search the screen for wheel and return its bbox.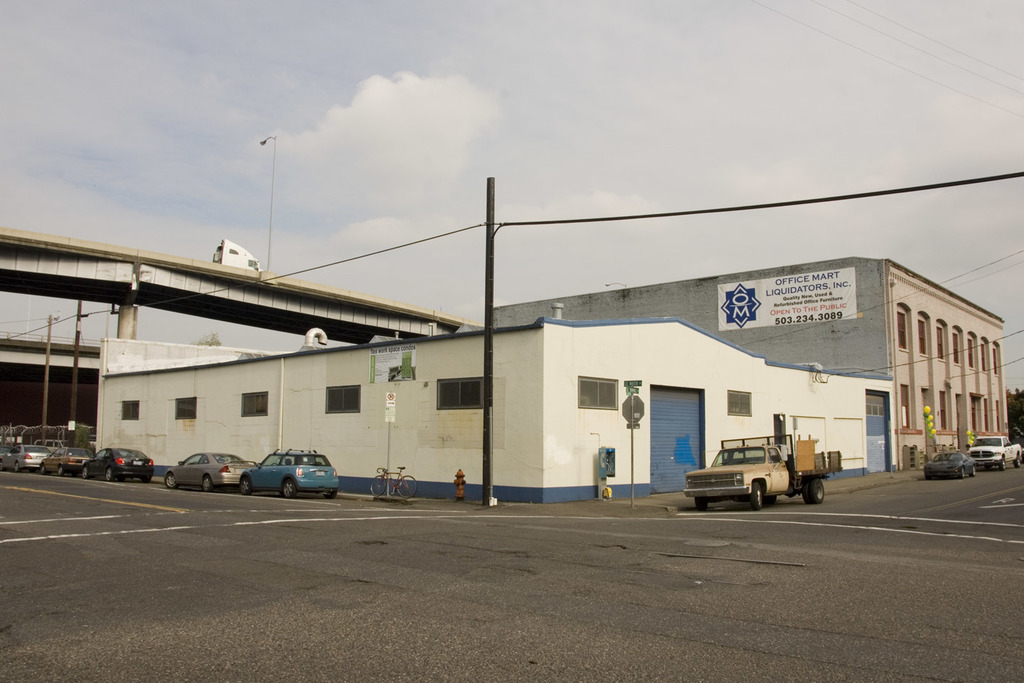
Found: (x1=282, y1=480, x2=297, y2=498).
